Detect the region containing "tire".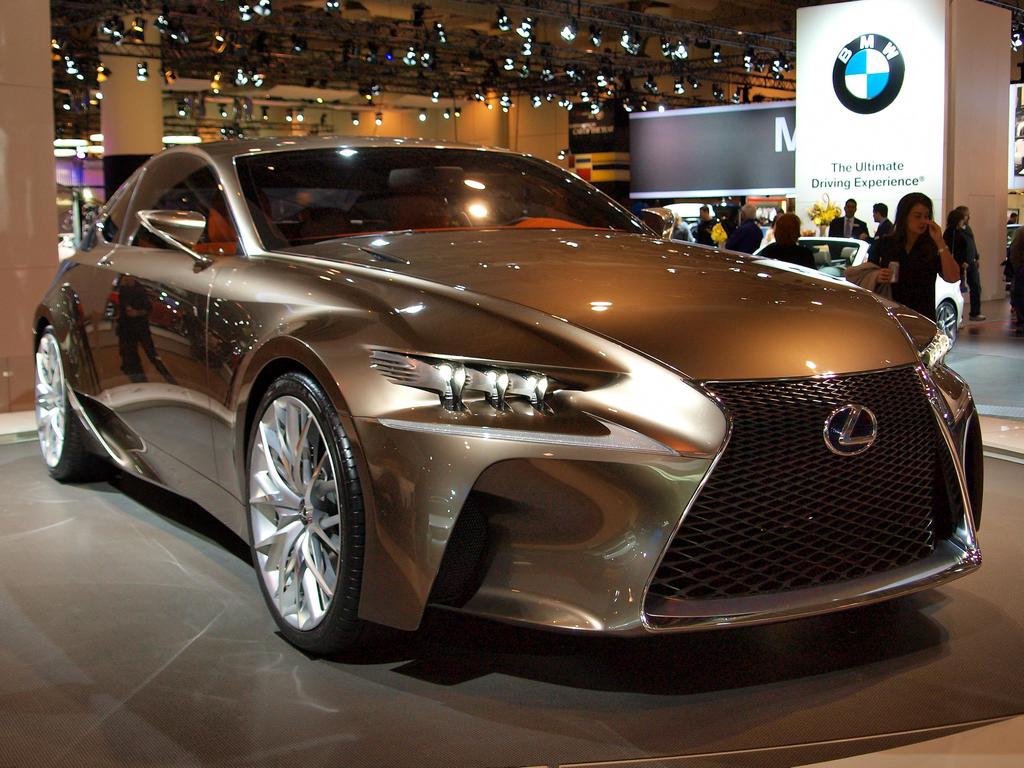
{"x1": 934, "y1": 302, "x2": 961, "y2": 355}.
